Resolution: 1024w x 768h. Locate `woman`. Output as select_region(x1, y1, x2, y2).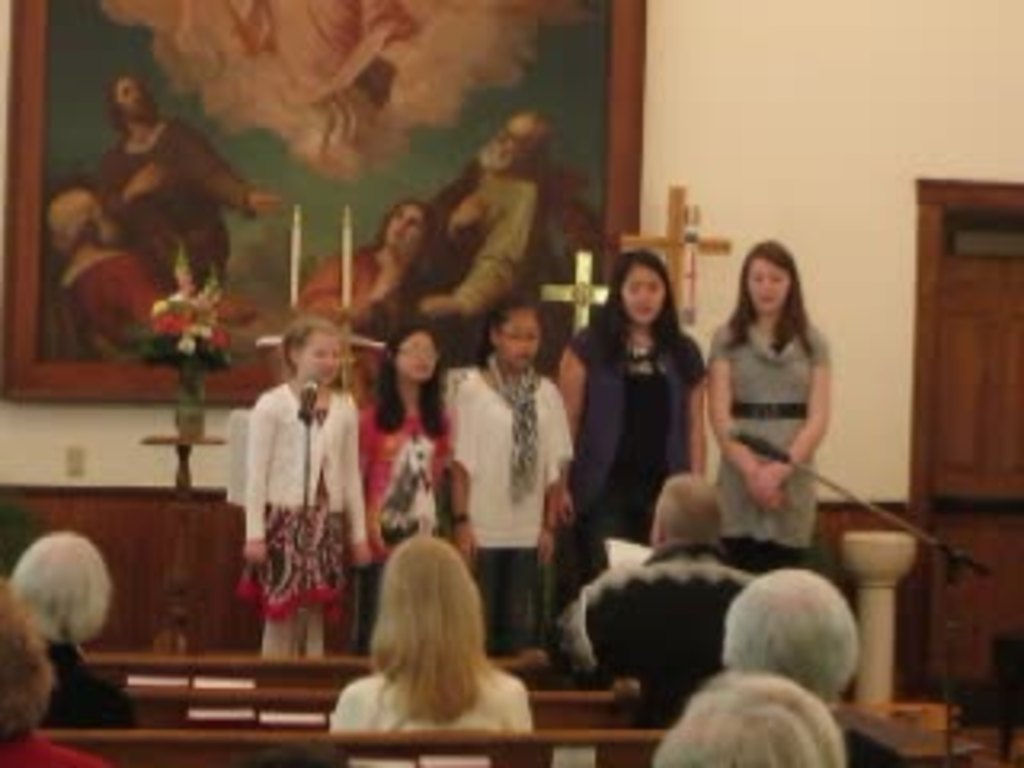
select_region(560, 250, 707, 605).
